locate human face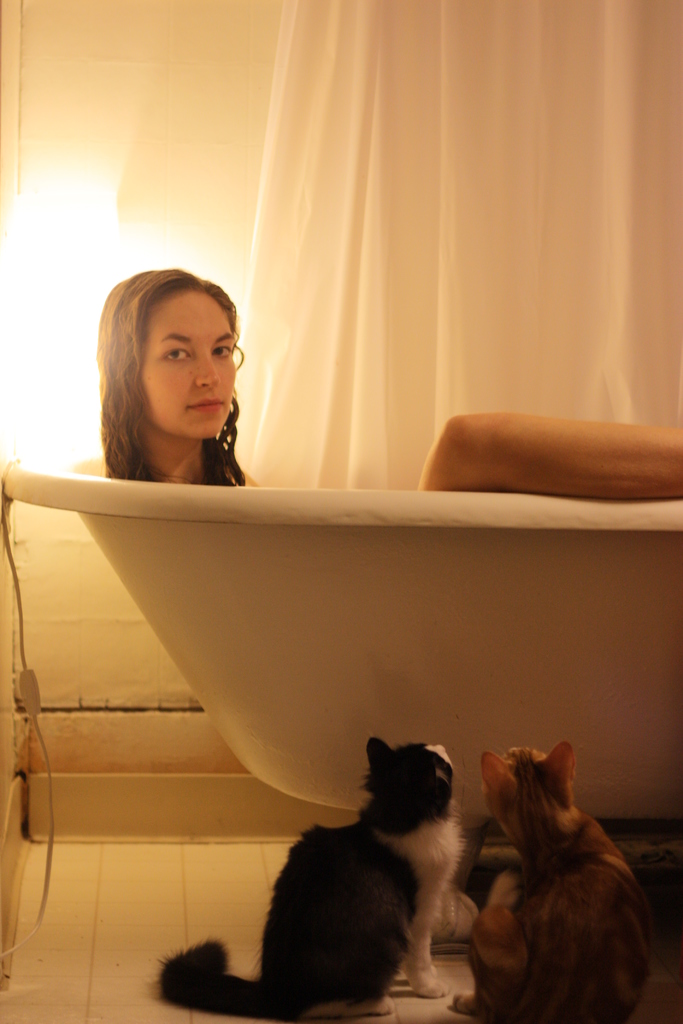
BBox(148, 284, 232, 442)
